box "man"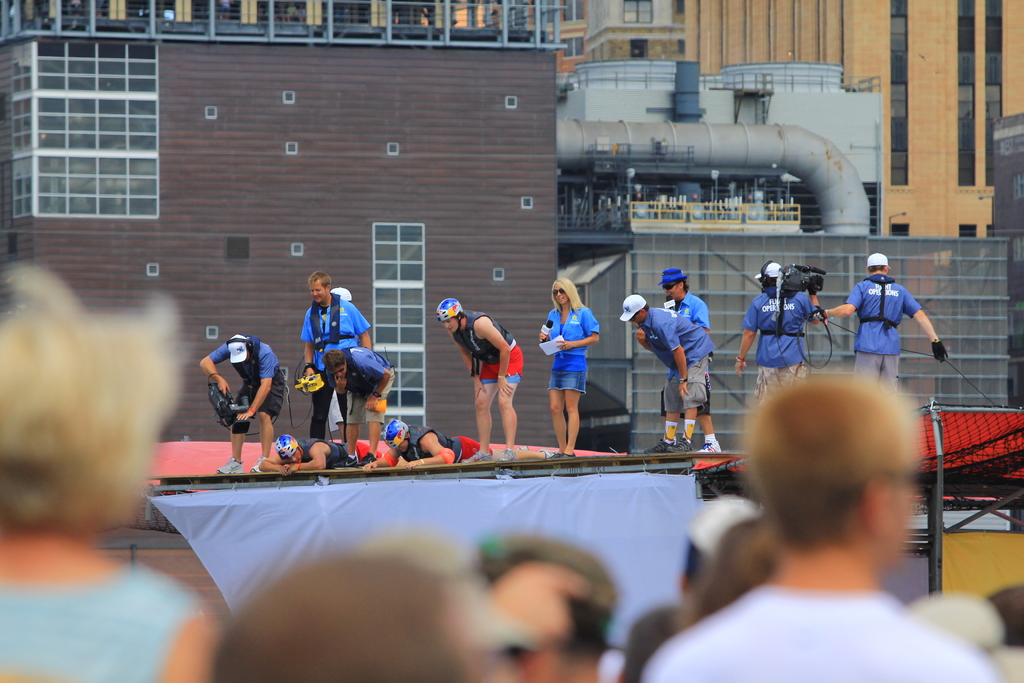
box=[738, 261, 816, 388]
